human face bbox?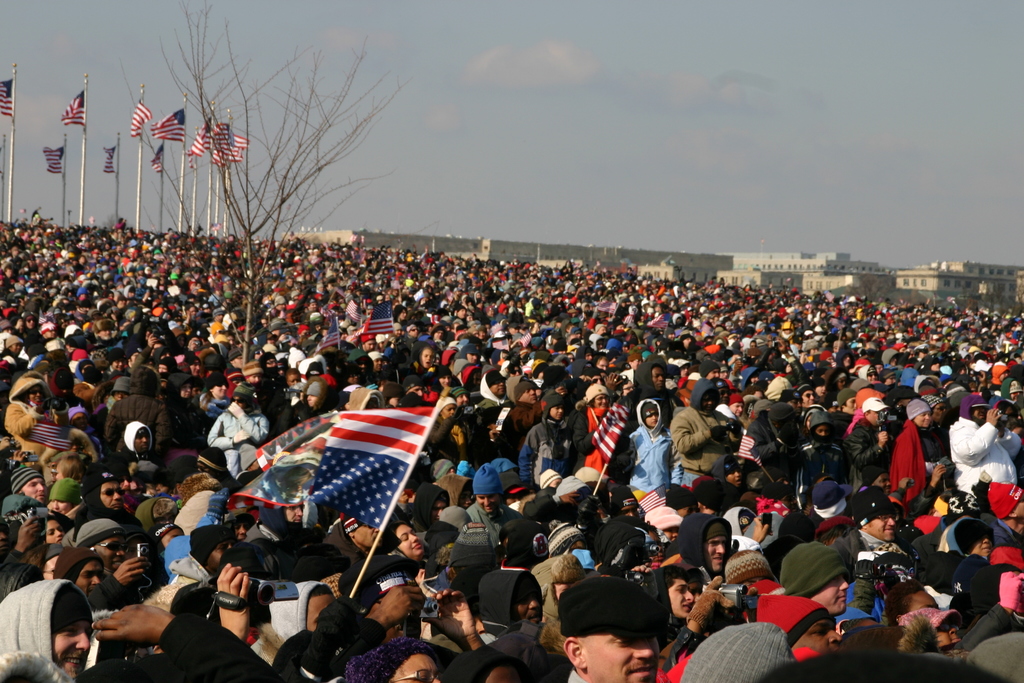
(left=212, top=385, right=228, bottom=395)
